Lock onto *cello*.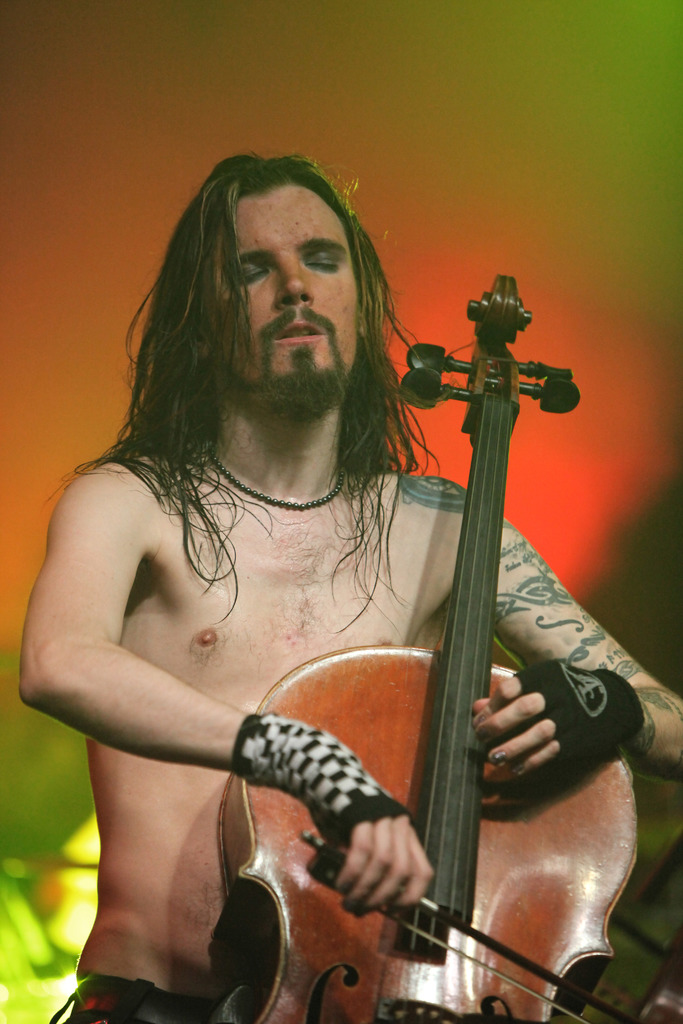
Locked: Rect(211, 274, 643, 1023).
